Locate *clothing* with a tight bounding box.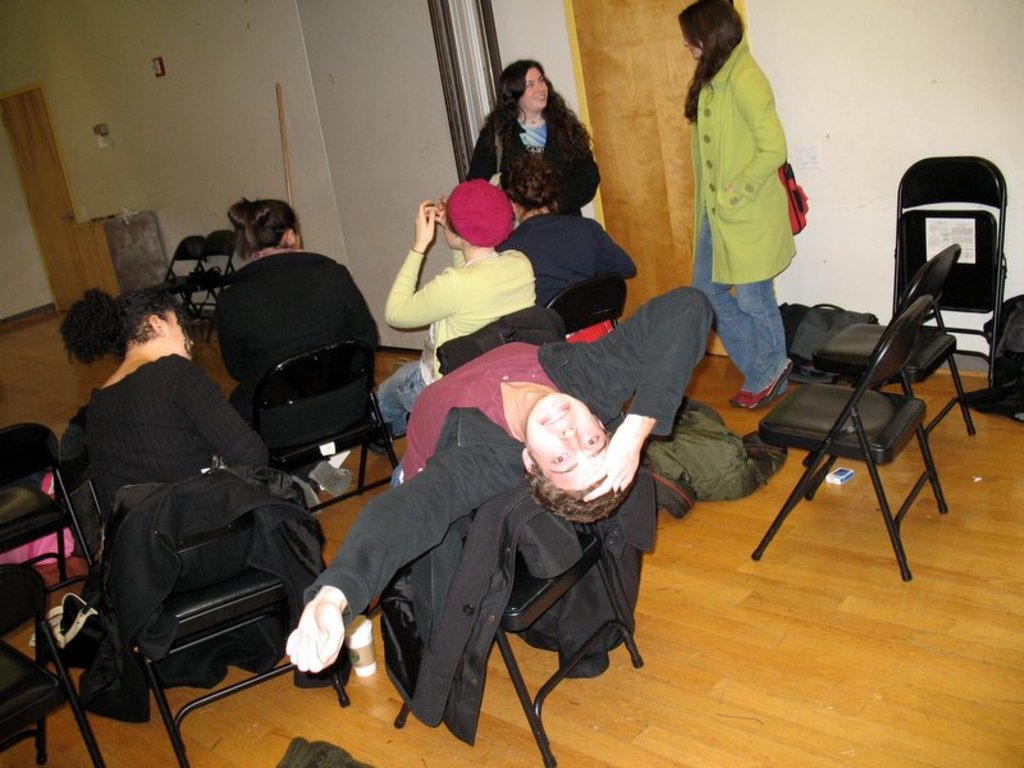
310, 283, 713, 637.
